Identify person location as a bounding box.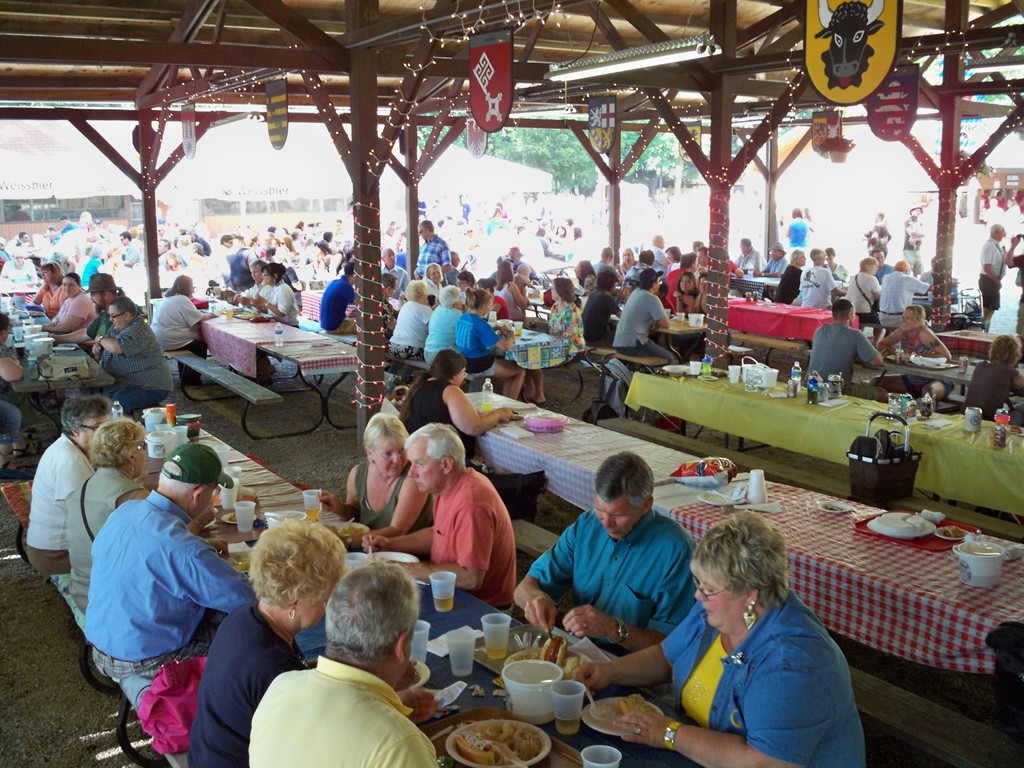
(378,218,406,252).
